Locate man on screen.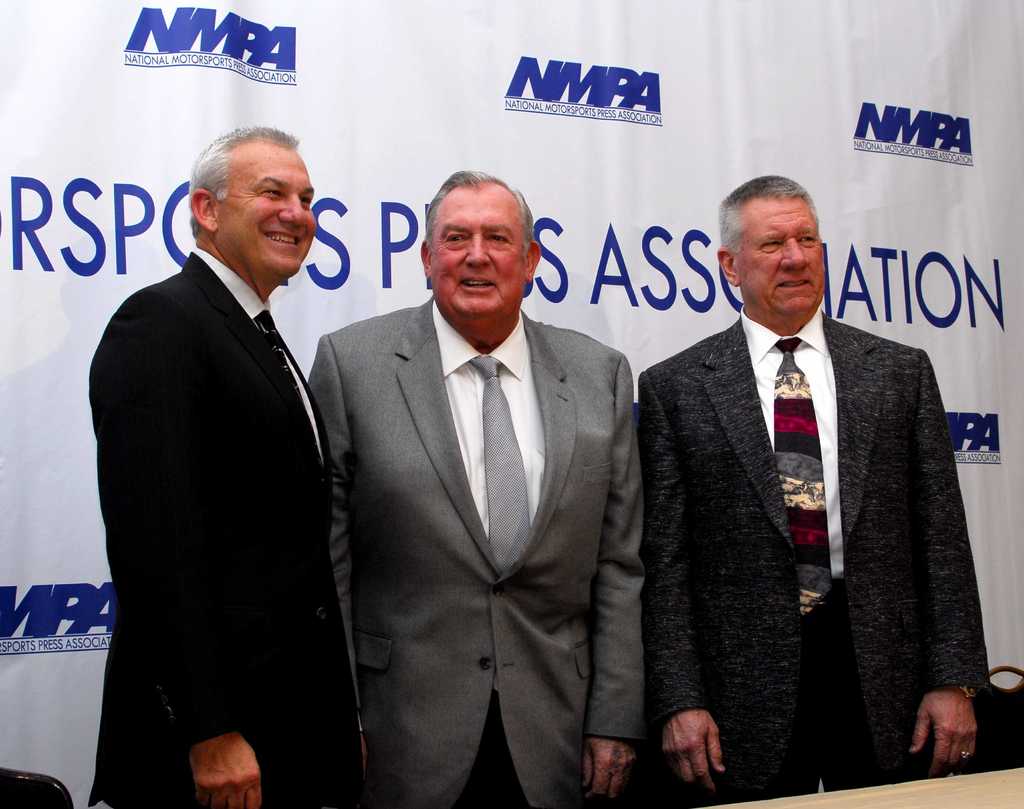
On screen at x1=86 y1=124 x2=367 y2=808.
